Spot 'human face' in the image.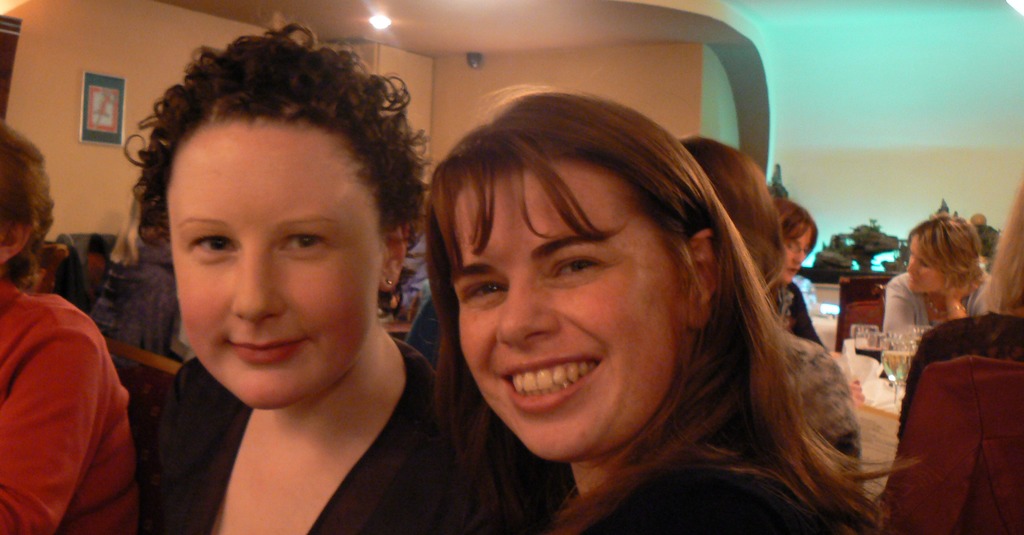
'human face' found at bbox=(451, 161, 679, 464).
